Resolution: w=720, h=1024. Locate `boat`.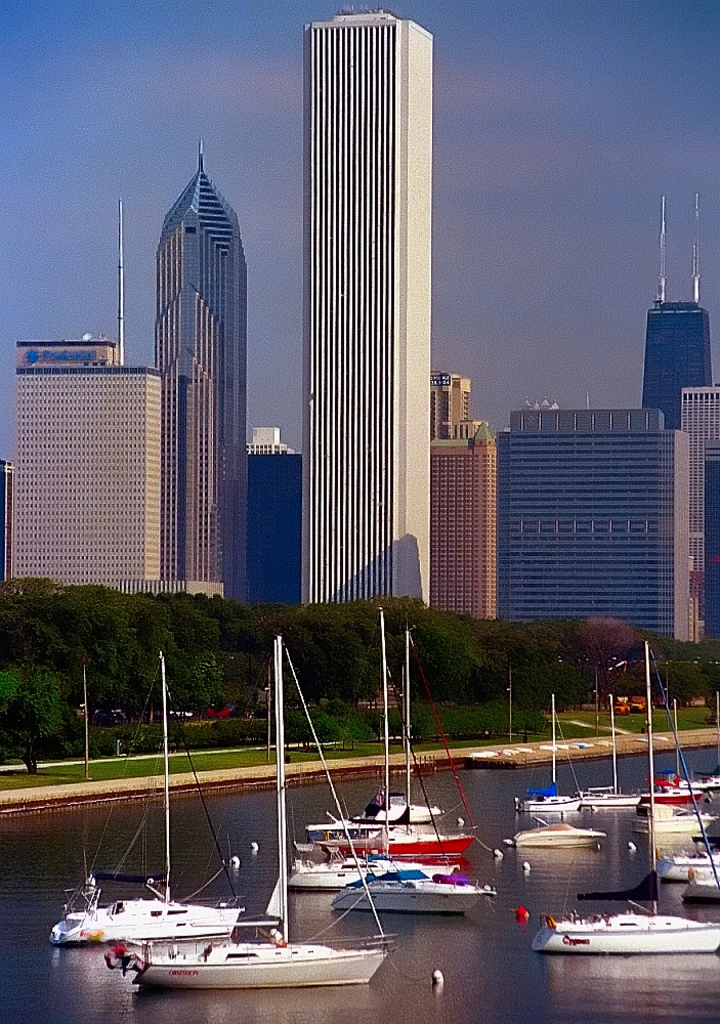
x1=331 y1=865 x2=486 y2=921.
